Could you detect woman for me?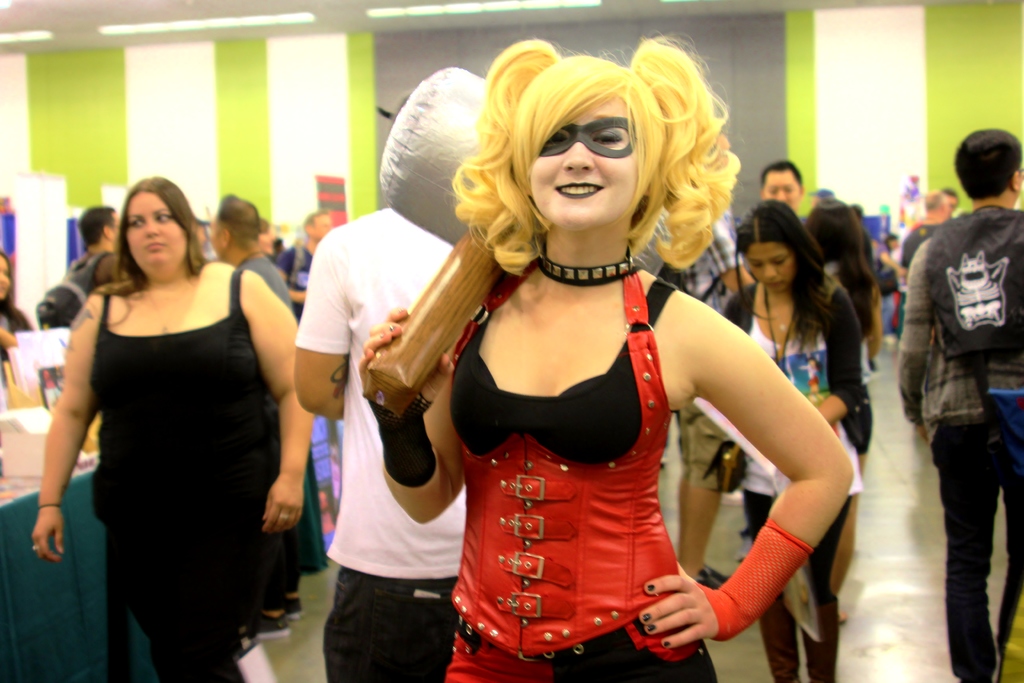
Detection result: 708/197/864/682.
